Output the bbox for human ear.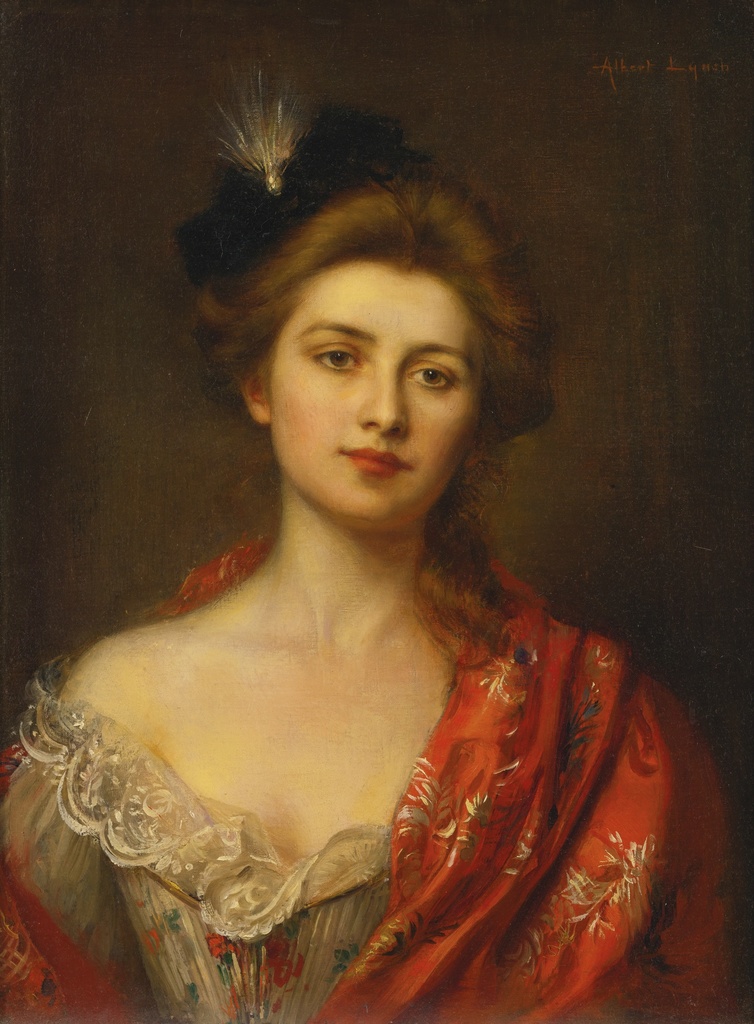
Rect(466, 429, 494, 469).
